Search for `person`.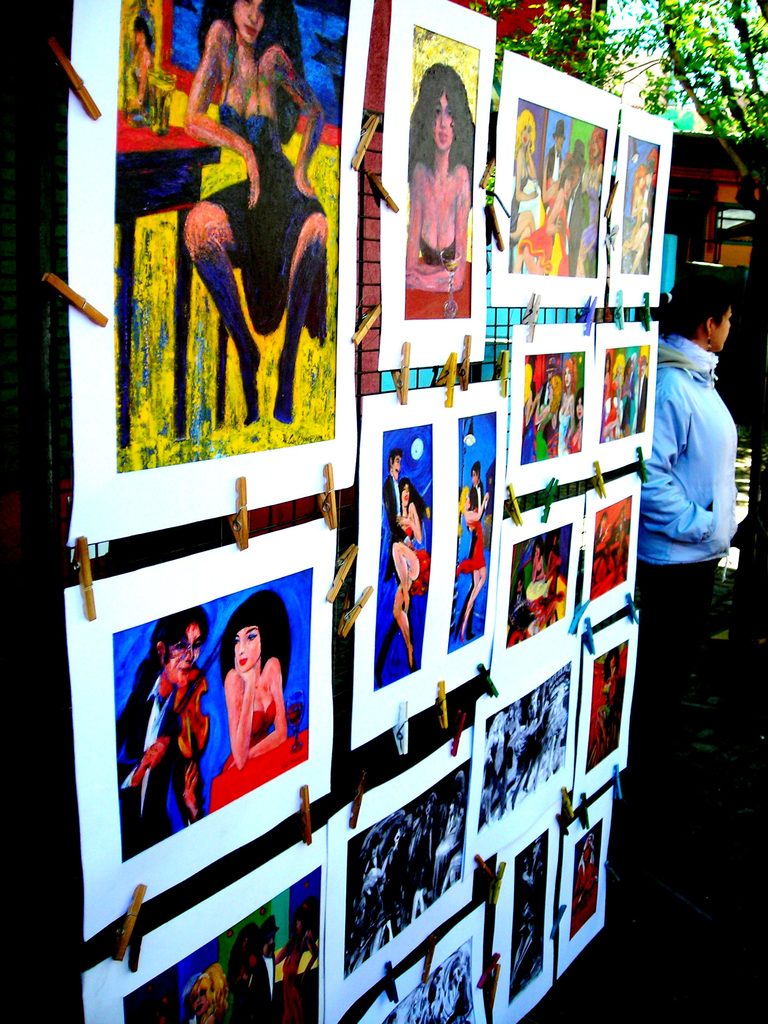
Found at left=406, top=61, right=468, bottom=291.
